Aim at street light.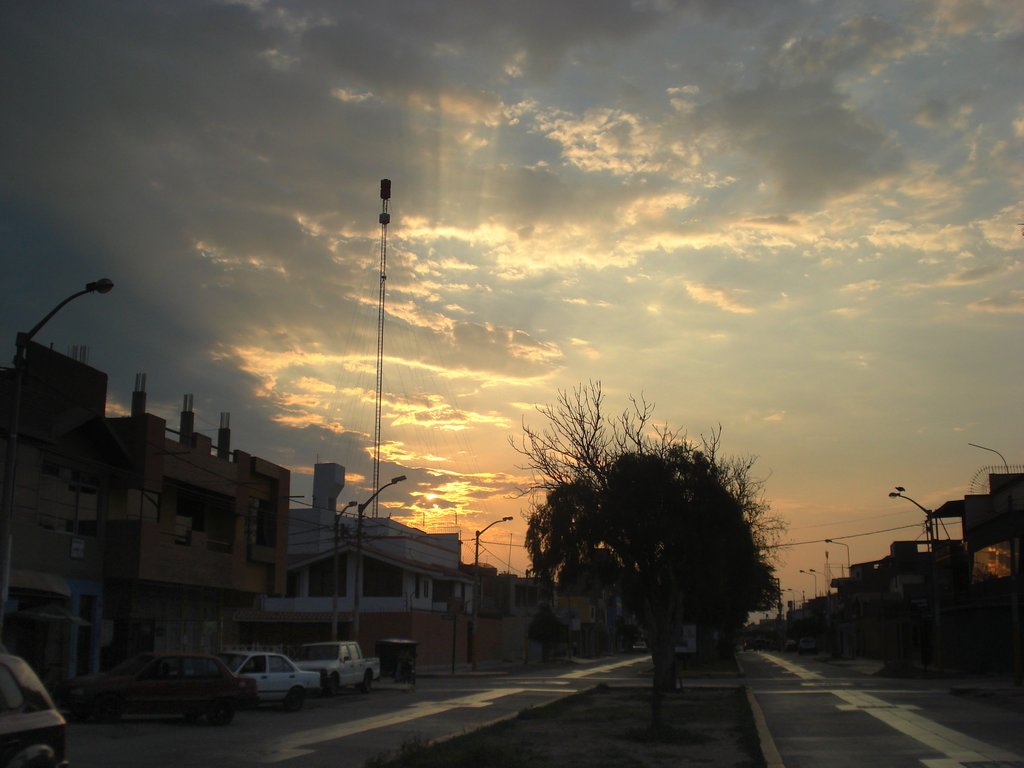
Aimed at box(13, 283, 113, 474).
